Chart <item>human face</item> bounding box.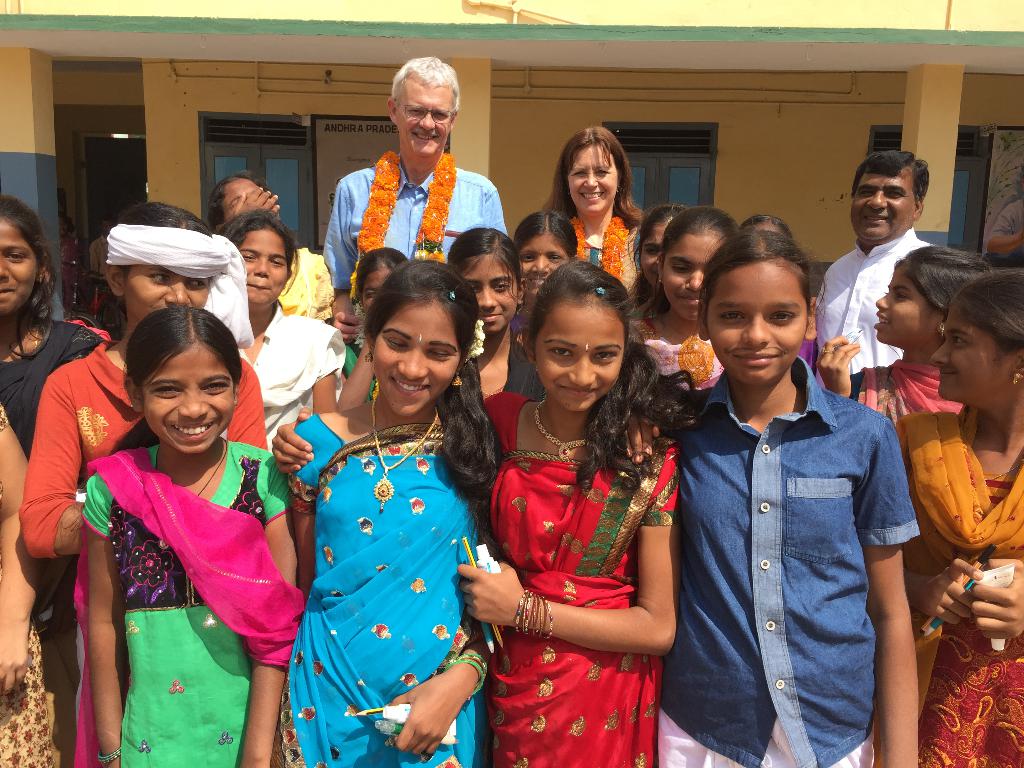
Charted: [0,220,38,315].
